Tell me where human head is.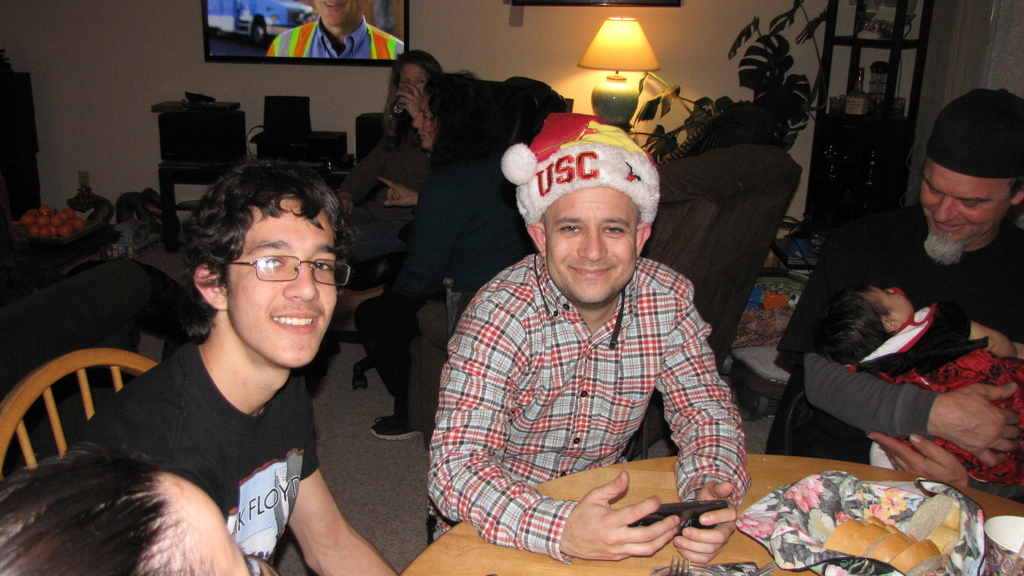
human head is at 817:284:918:366.
